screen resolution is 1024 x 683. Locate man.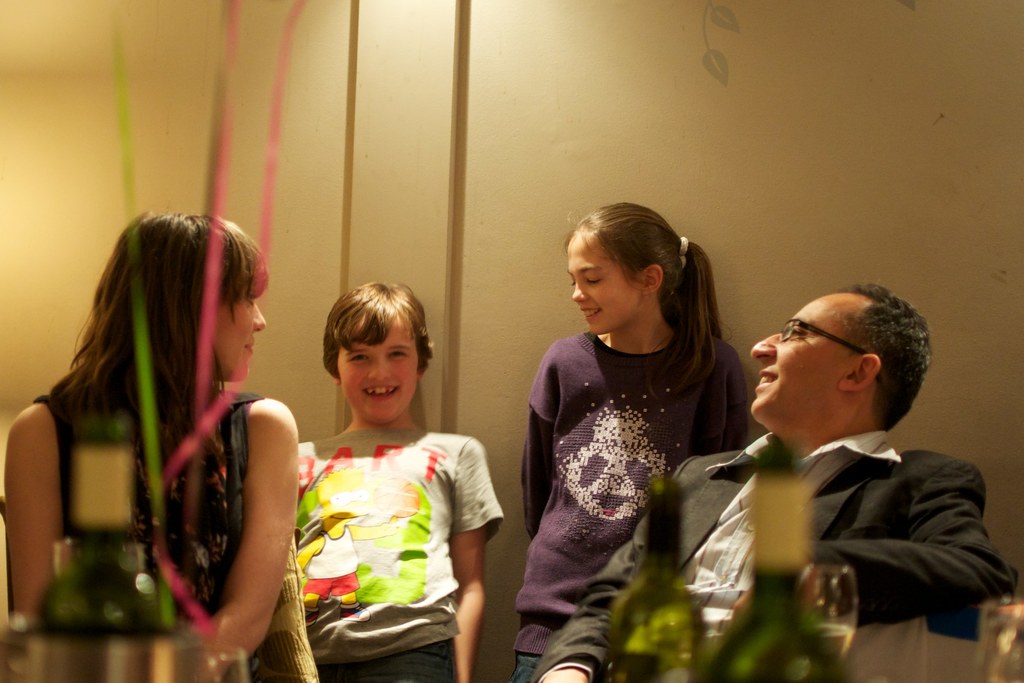
Rect(532, 286, 1022, 682).
